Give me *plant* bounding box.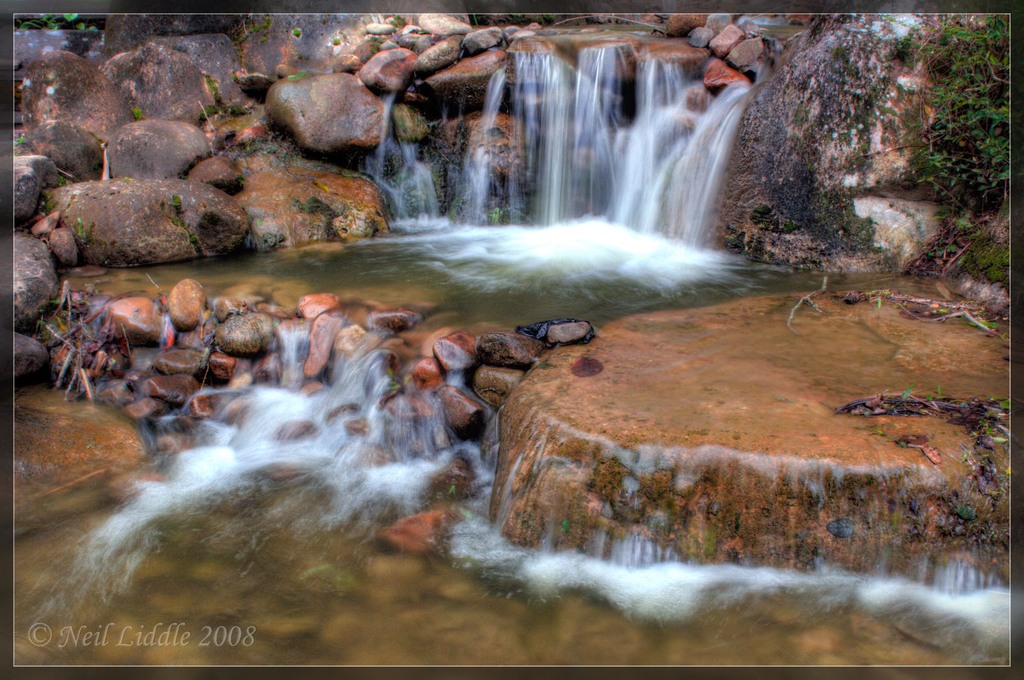
[x1=910, y1=29, x2=1012, y2=215].
